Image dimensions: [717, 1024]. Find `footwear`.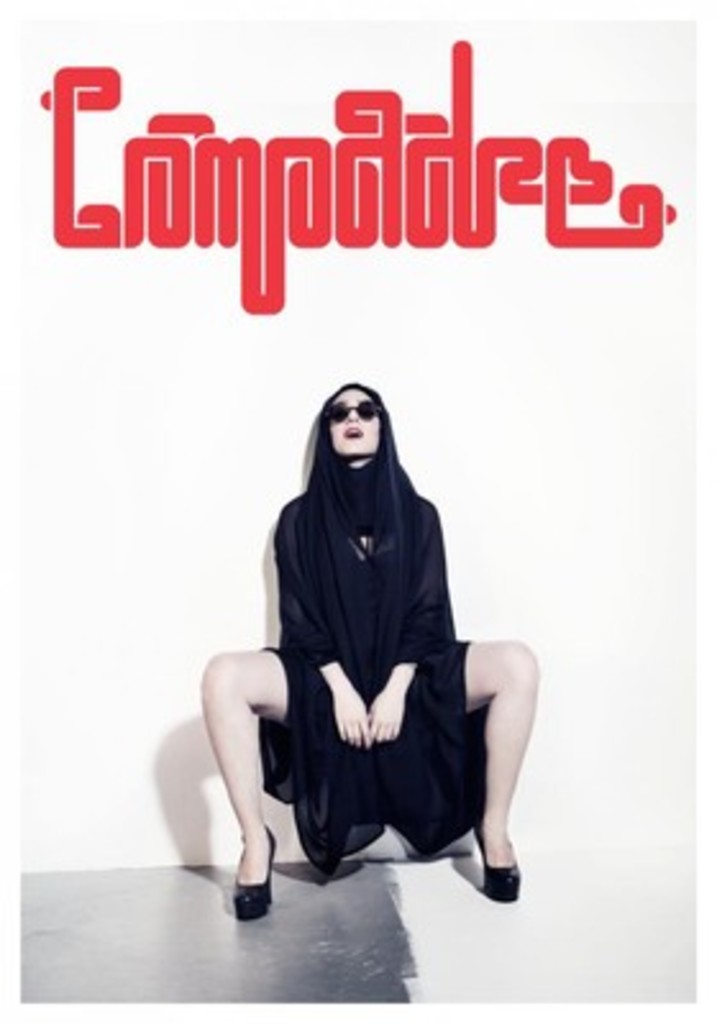
BBox(469, 824, 520, 904).
